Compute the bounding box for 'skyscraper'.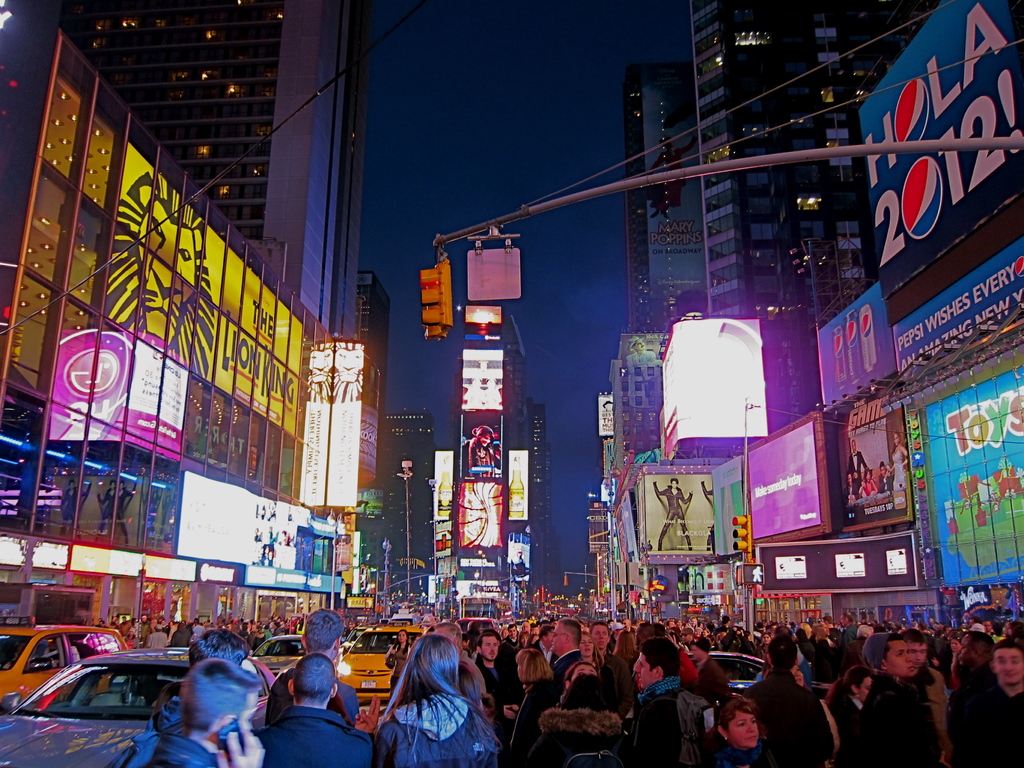
bbox=[671, 13, 889, 428].
